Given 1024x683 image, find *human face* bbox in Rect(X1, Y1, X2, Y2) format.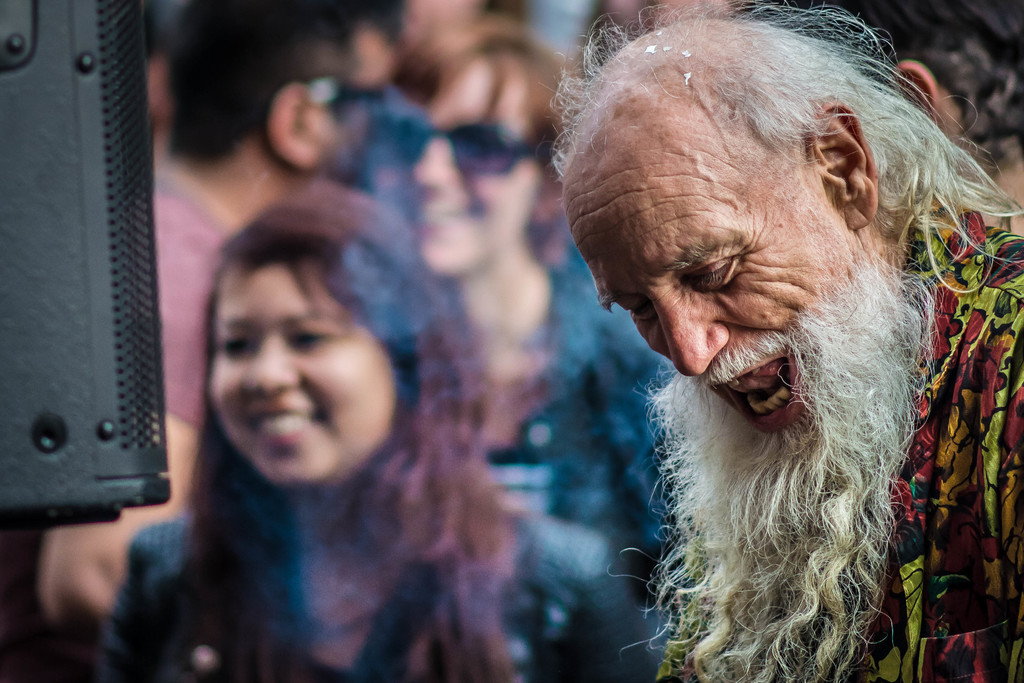
Rect(298, 35, 395, 178).
